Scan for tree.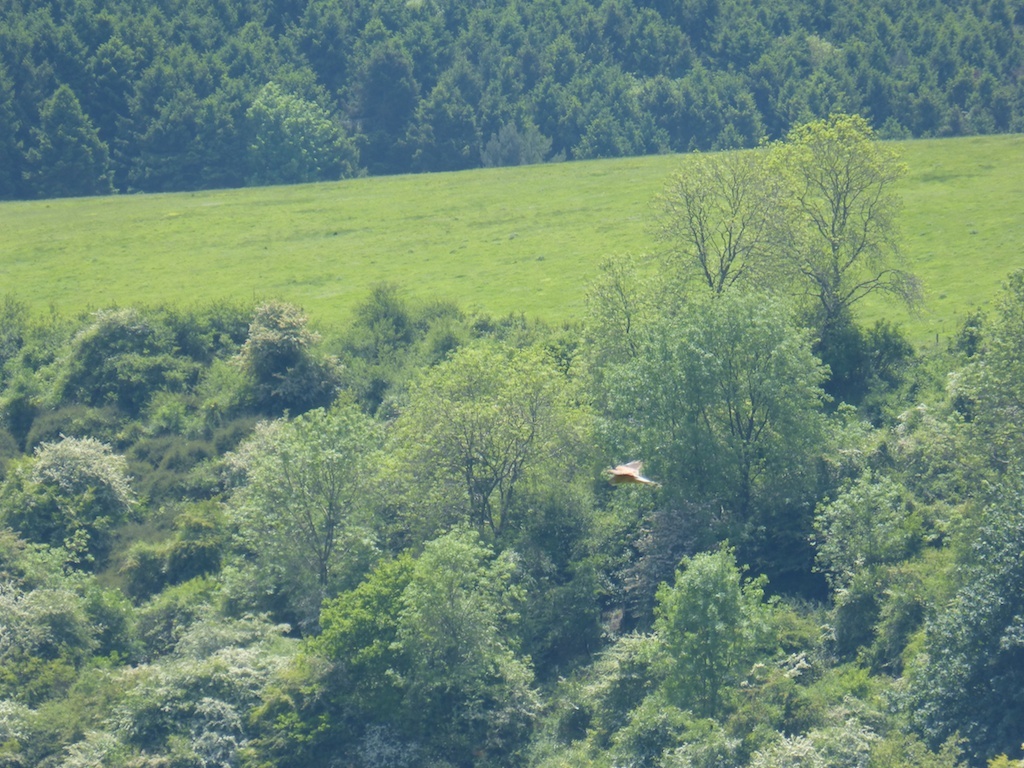
Scan result: detection(949, 71, 981, 136).
